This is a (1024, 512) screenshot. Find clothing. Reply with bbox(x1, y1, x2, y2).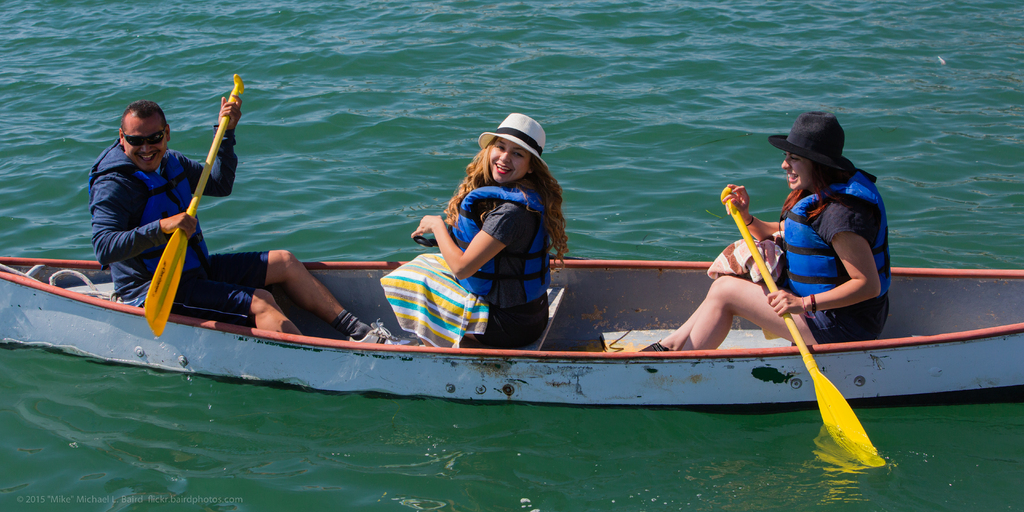
bbox(778, 165, 893, 348).
